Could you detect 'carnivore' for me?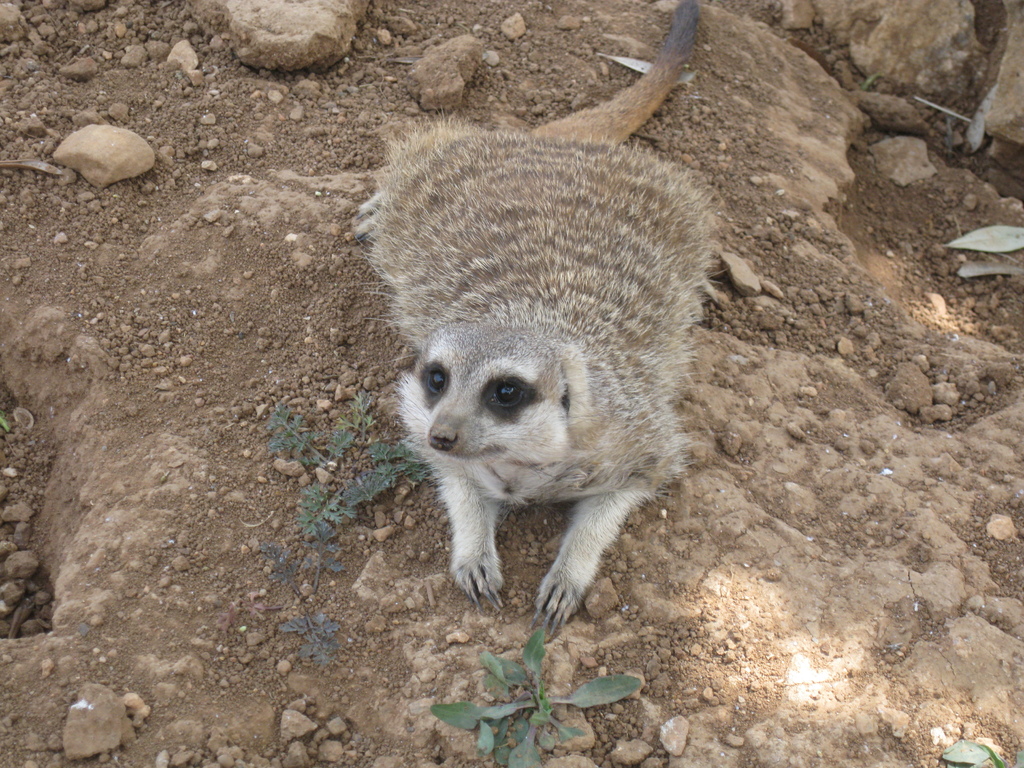
Detection result: rect(360, 2, 739, 639).
